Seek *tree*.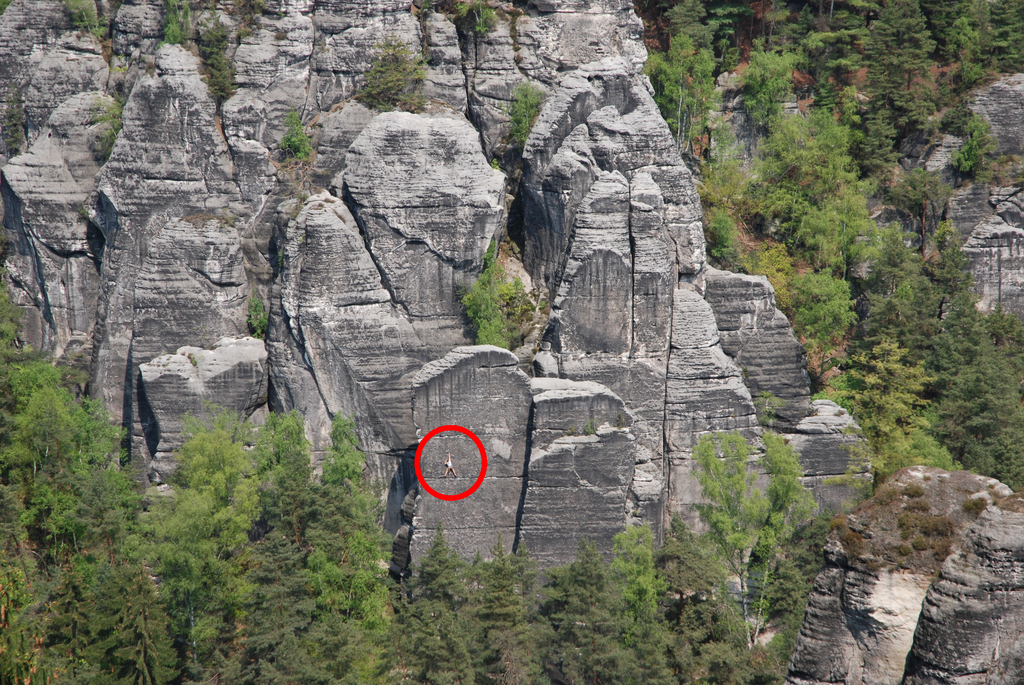
(x1=278, y1=111, x2=318, y2=163).
